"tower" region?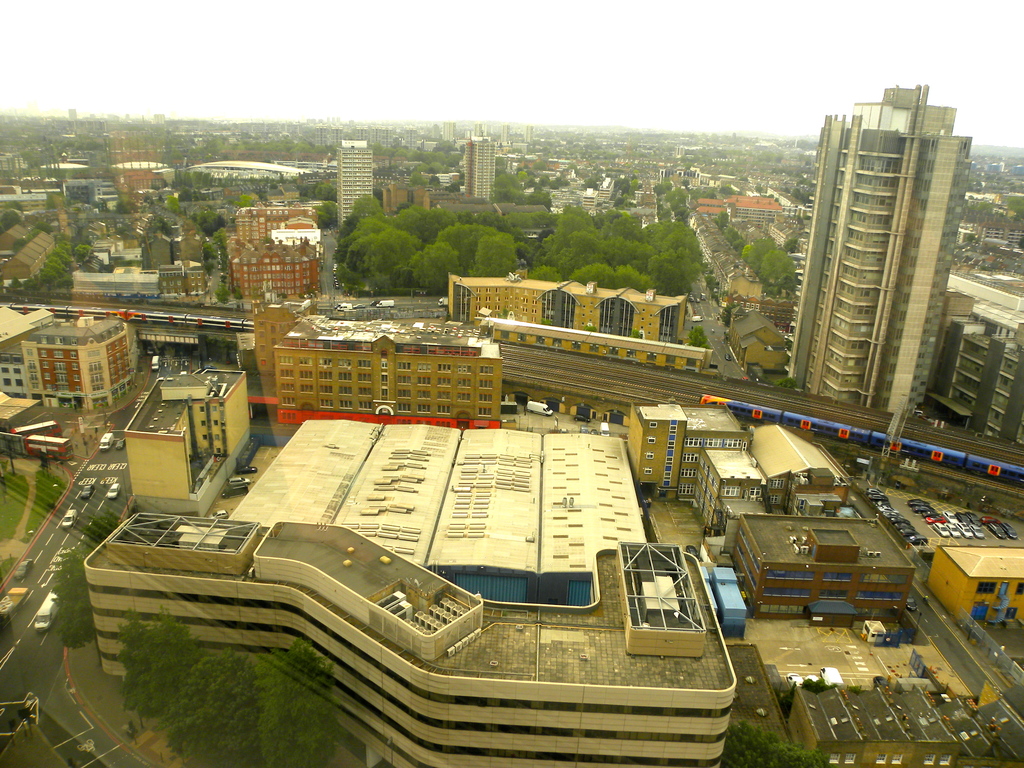
(left=344, top=145, right=381, bottom=227)
